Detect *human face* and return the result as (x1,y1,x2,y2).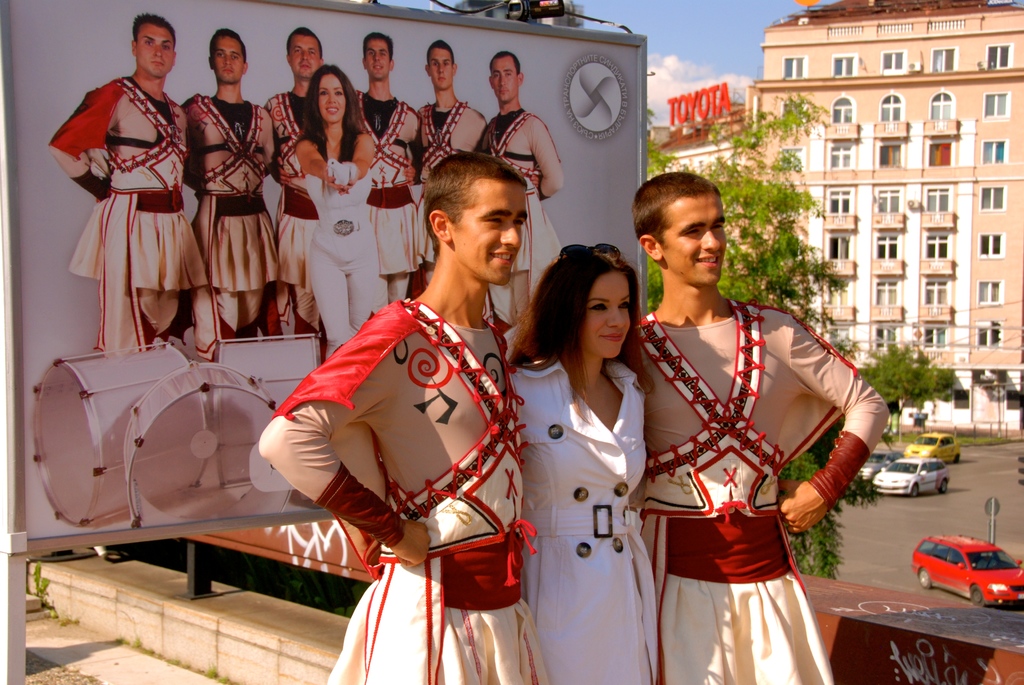
(451,182,525,285).
